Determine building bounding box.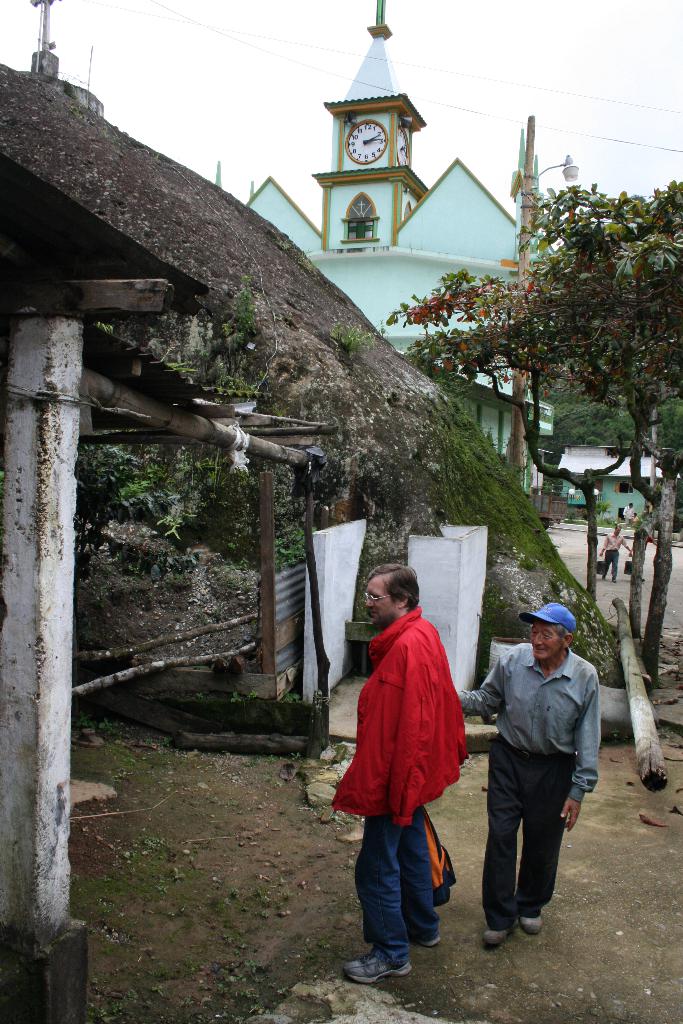
Determined: x1=554 y1=440 x2=682 y2=521.
